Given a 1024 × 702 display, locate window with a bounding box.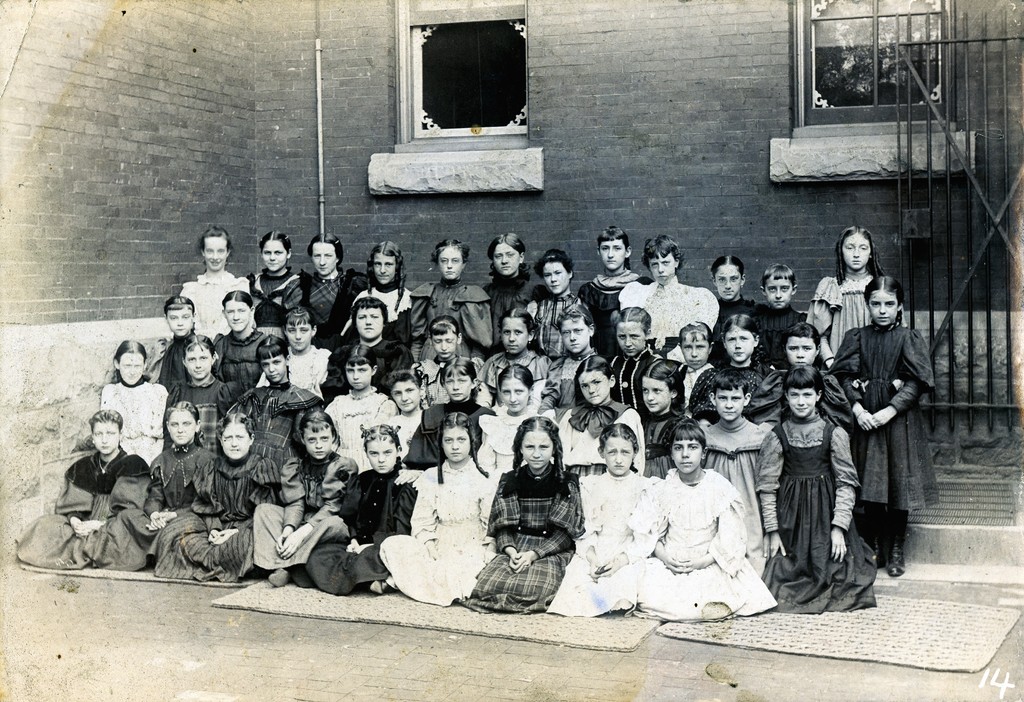
Located: (x1=784, y1=0, x2=981, y2=138).
